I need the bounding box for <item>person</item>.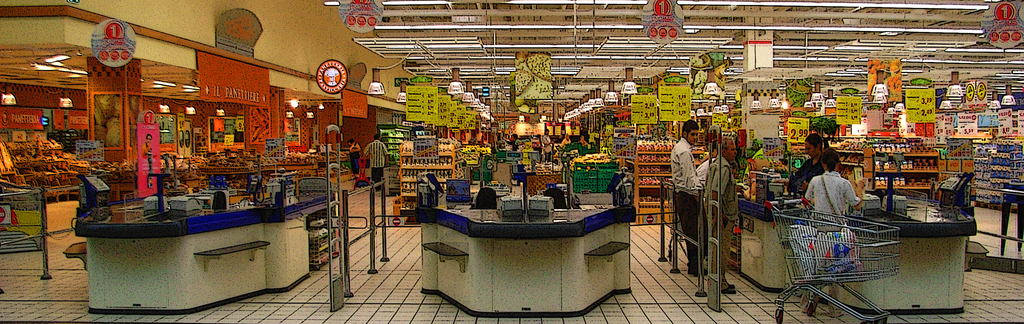
Here it is: crop(674, 119, 704, 280).
